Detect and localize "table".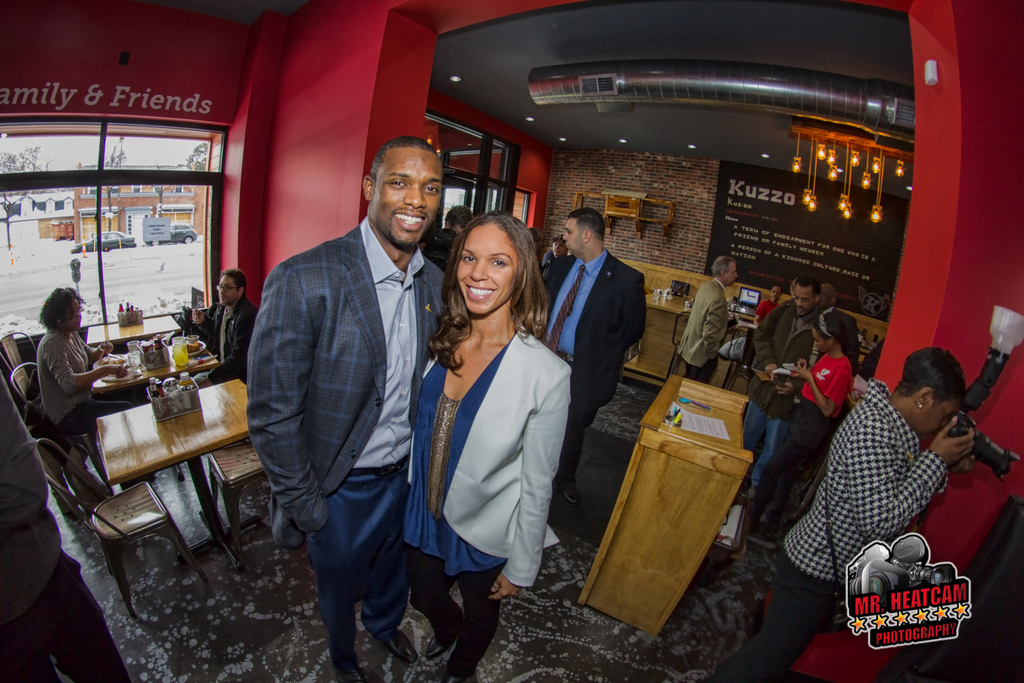
Localized at [left=84, top=315, right=182, bottom=362].
